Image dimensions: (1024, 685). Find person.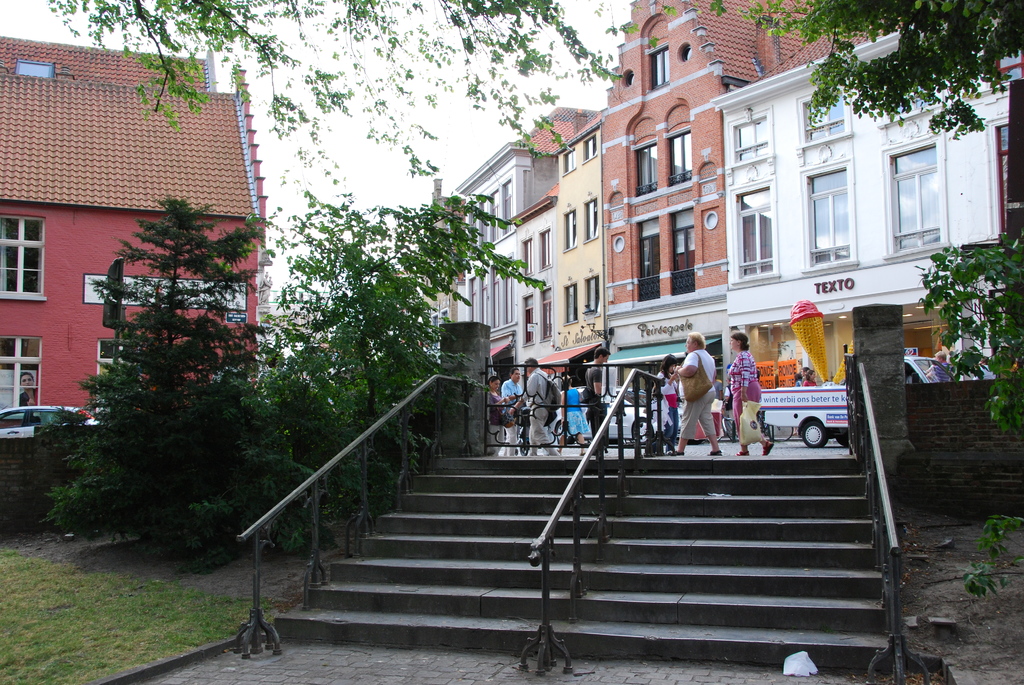
(x1=556, y1=379, x2=591, y2=452).
